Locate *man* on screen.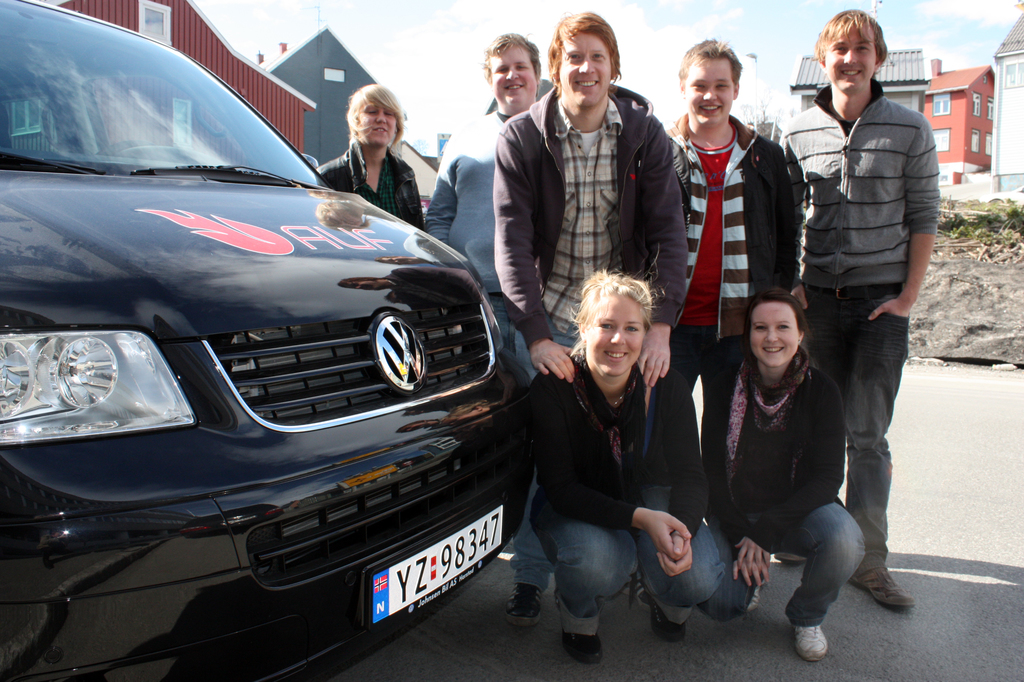
On screen at 787 0 957 552.
